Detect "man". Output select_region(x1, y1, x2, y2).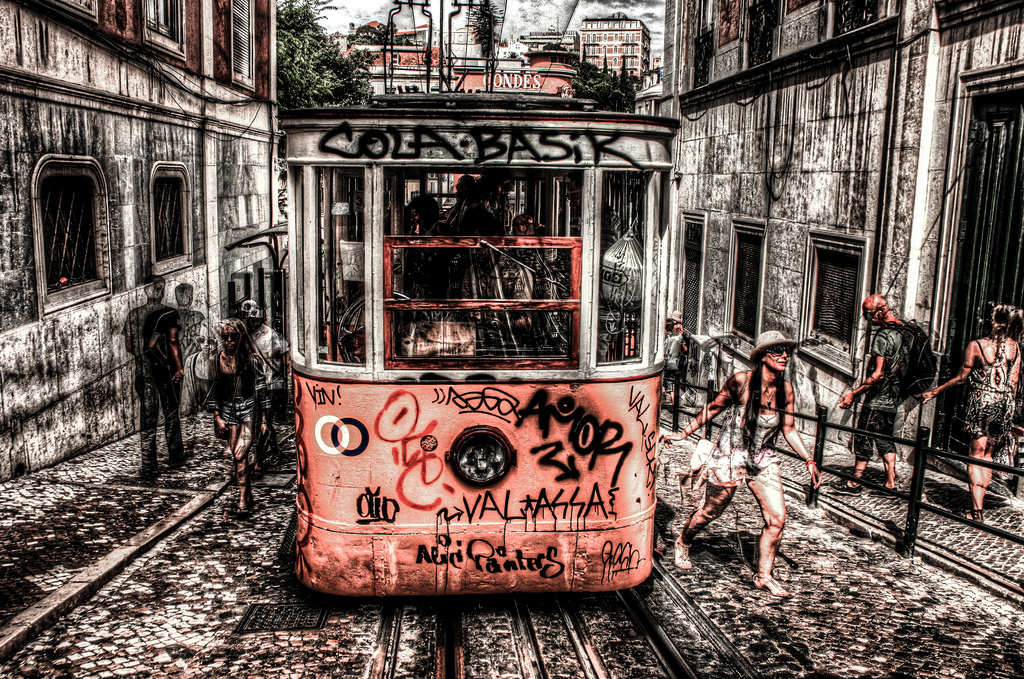
select_region(662, 317, 689, 408).
